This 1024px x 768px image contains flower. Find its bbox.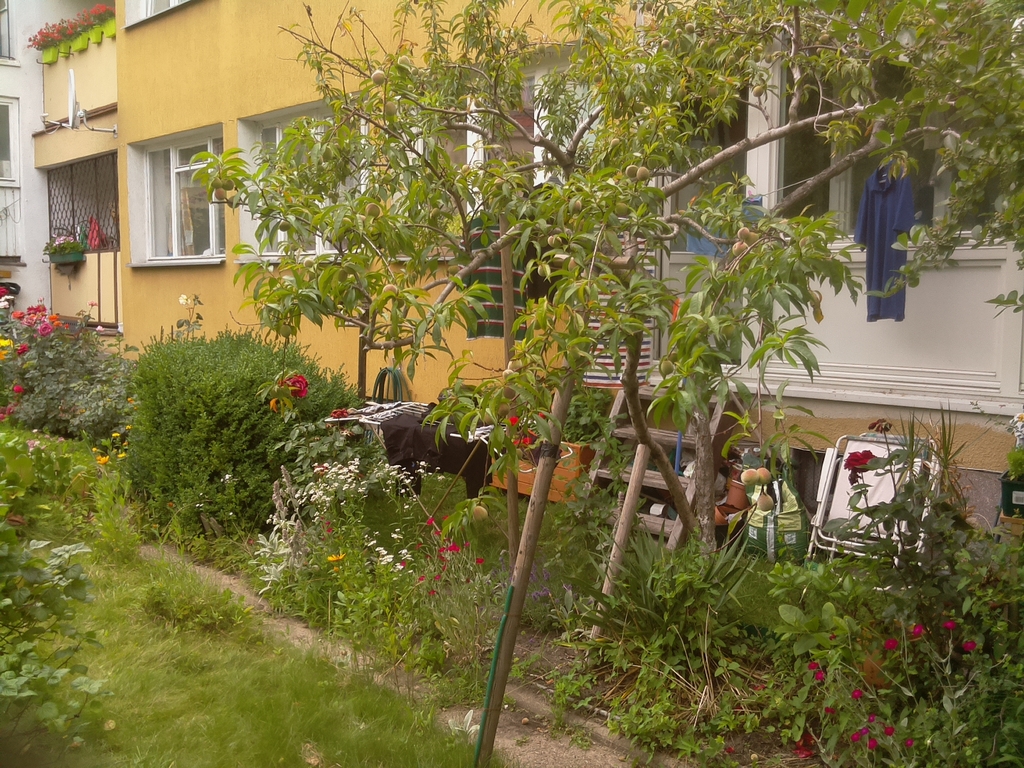
Rect(117, 454, 127, 457).
